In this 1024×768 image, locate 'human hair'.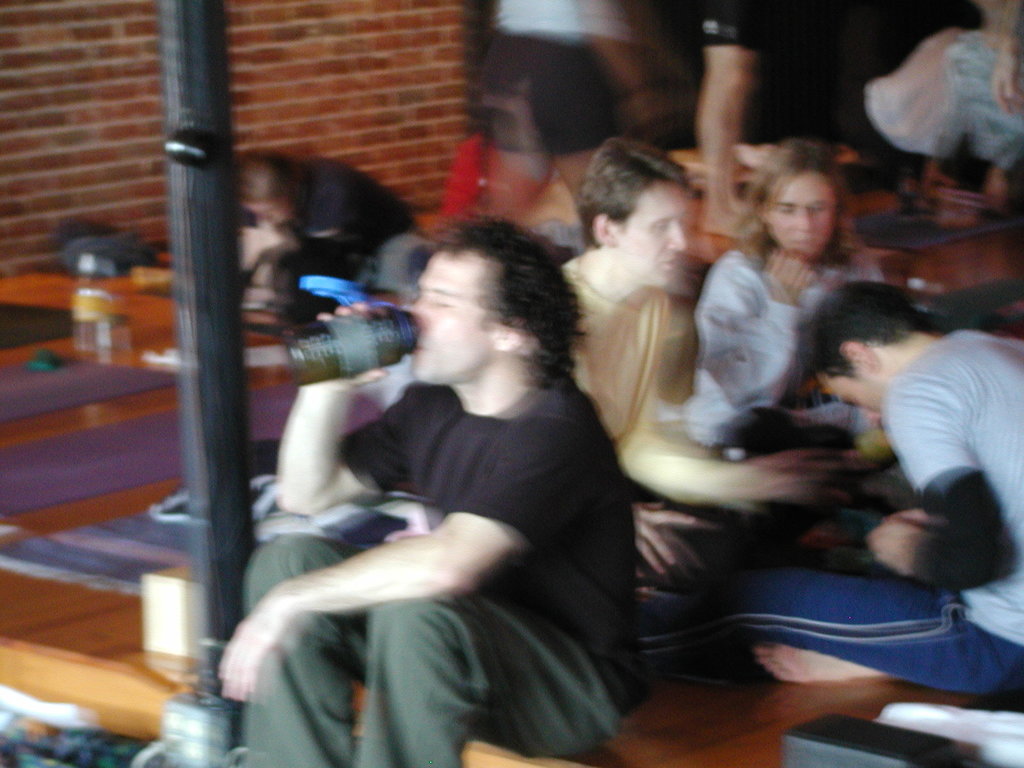
Bounding box: rect(574, 138, 692, 248).
